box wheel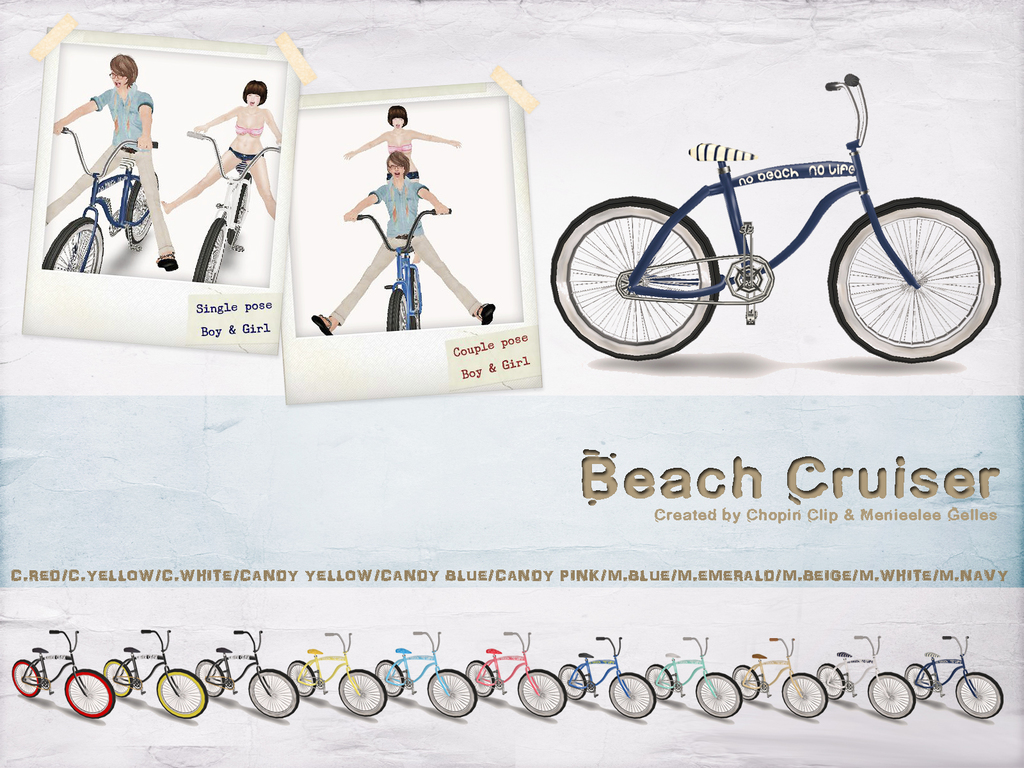
region(246, 668, 301, 722)
